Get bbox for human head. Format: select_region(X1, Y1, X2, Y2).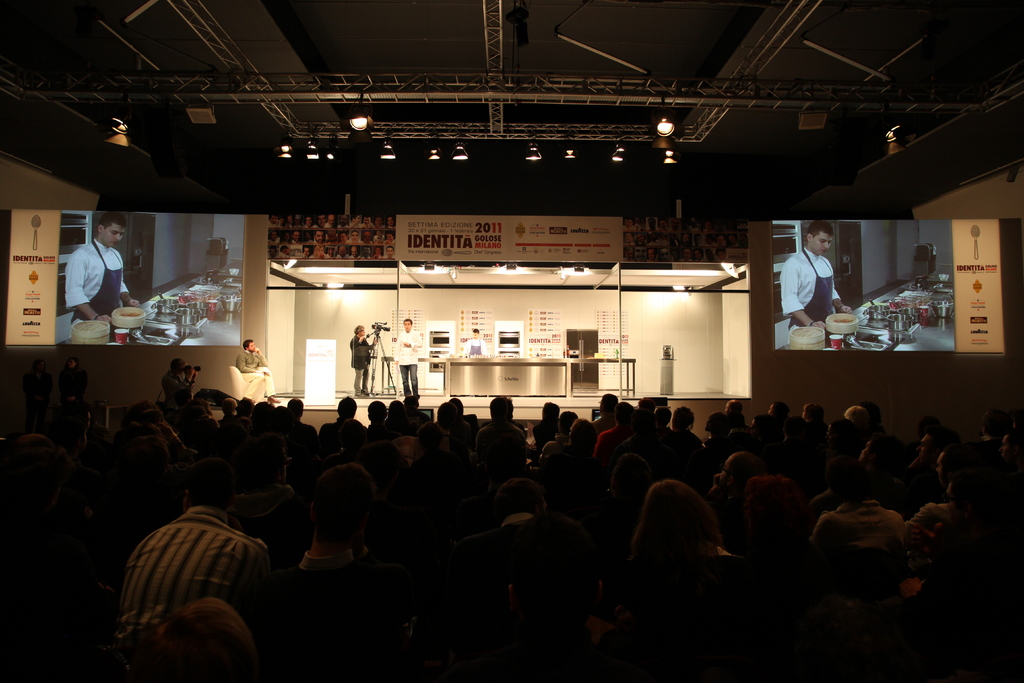
select_region(725, 399, 744, 420).
